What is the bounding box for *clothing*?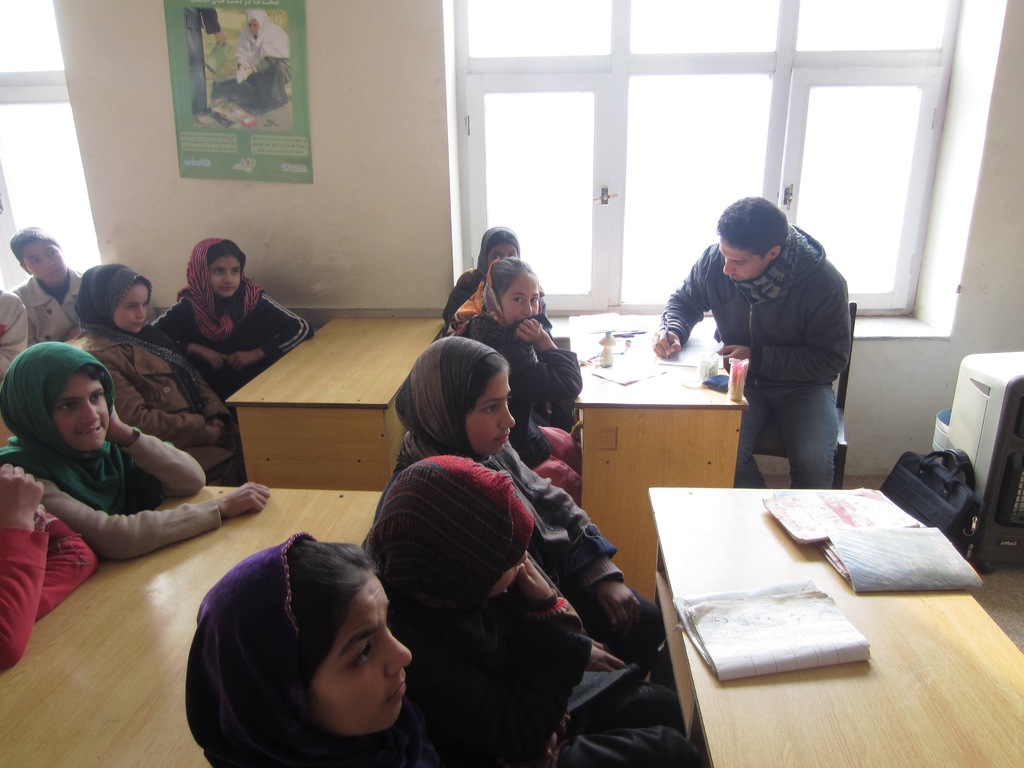
<bbox>362, 452, 704, 767</bbox>.
